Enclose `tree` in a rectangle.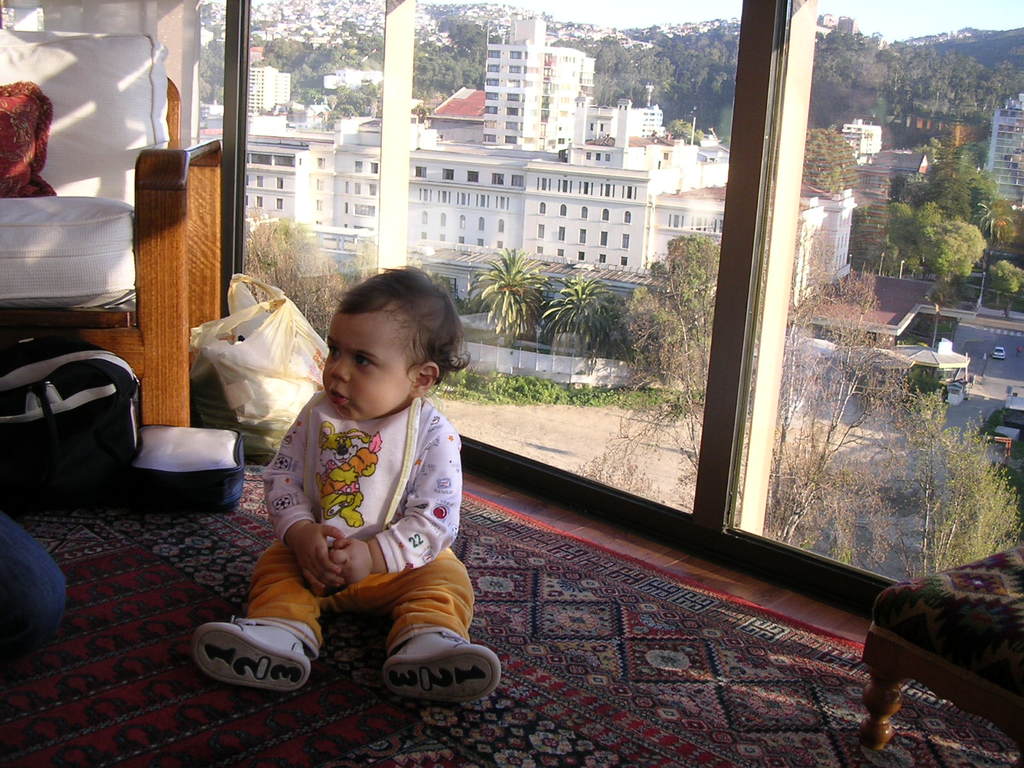
{"x1": 646, "y1": 234, "x2": 724, "y2": 319}.
